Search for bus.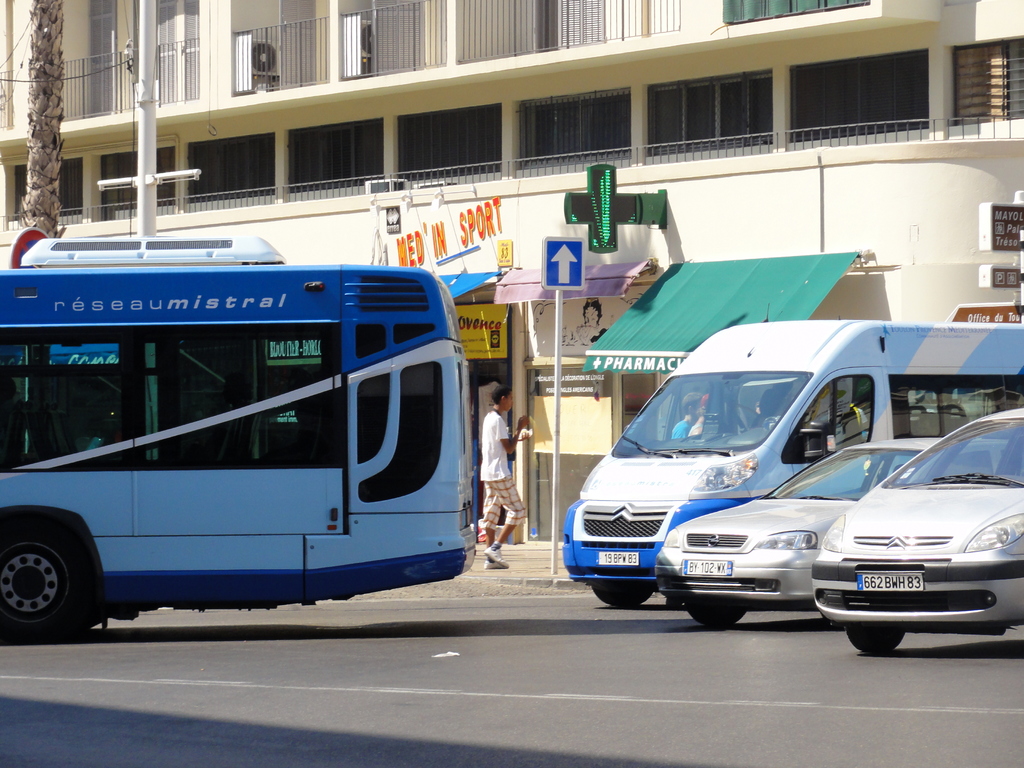
Found at {"left": 562, "top": 319, "right": 1023, "bottom": 615}.
